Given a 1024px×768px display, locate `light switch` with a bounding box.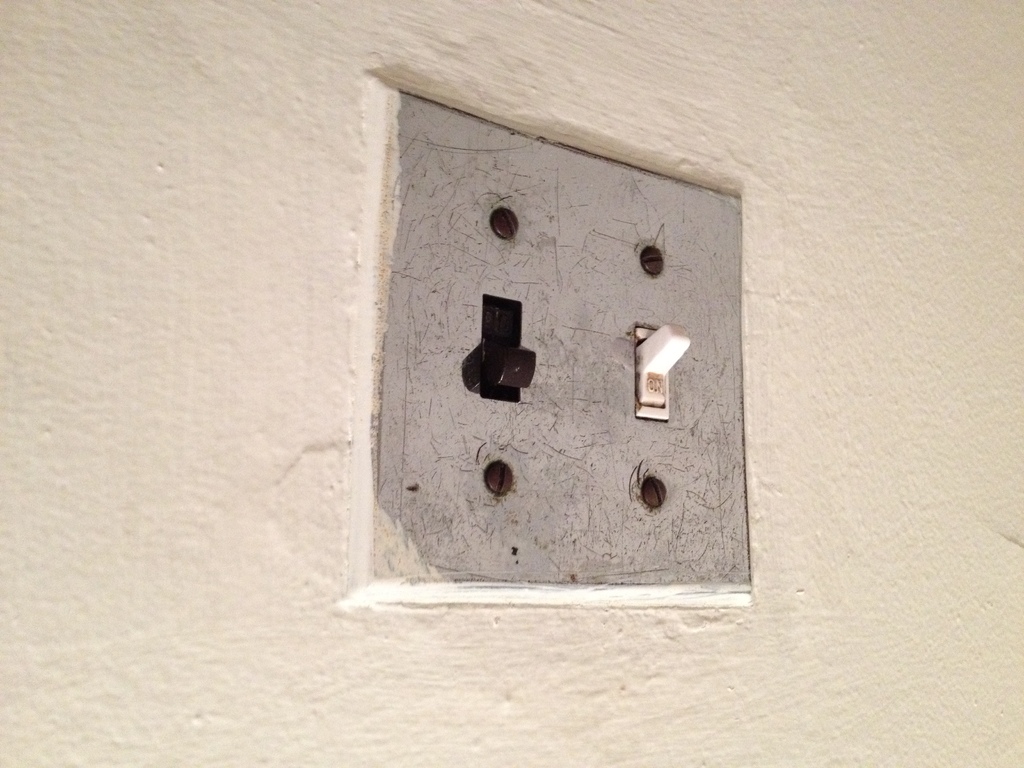
Located: <box>366,83,749,592</box>.
